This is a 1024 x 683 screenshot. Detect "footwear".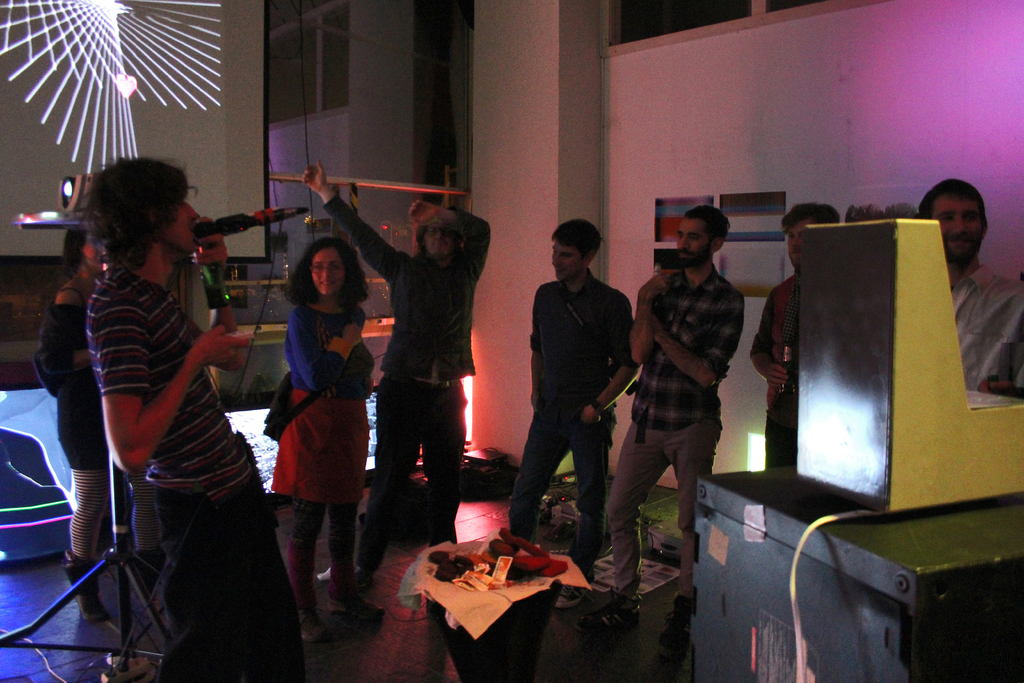
region(63, 559, 106, 625).
